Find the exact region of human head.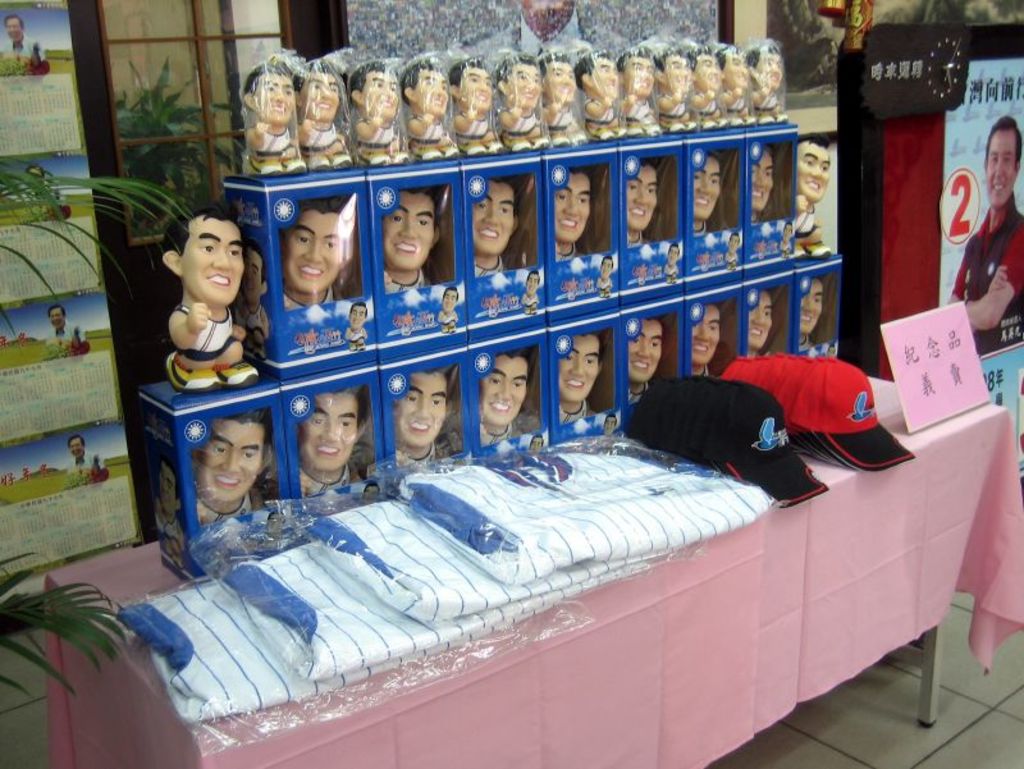
Exact region: [left=600, top=255, right=614, bottom=281].
